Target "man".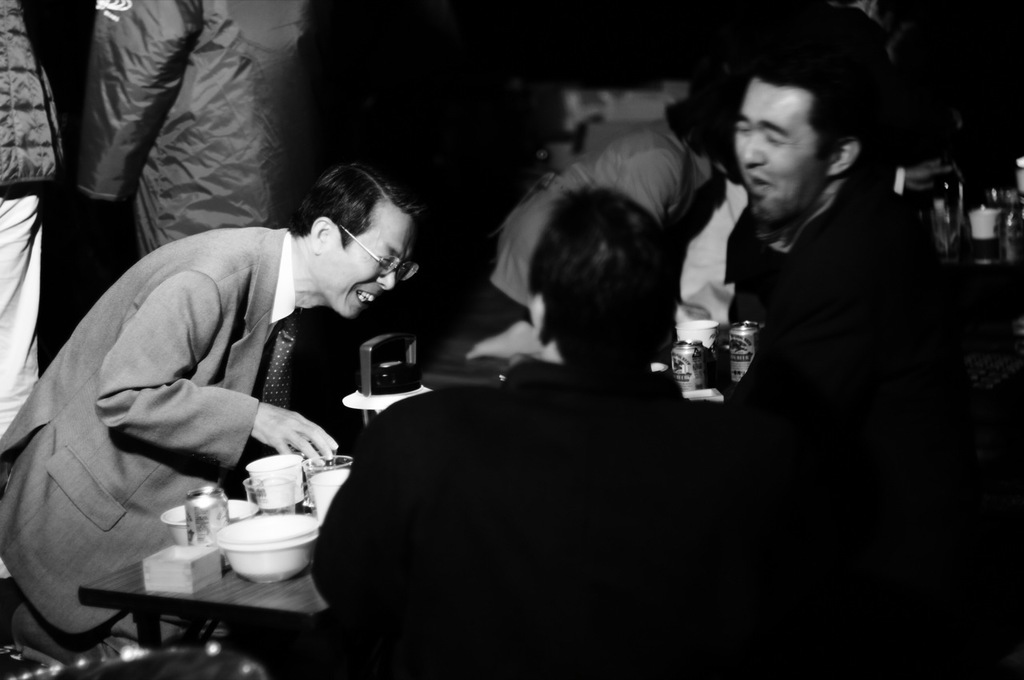
Target region: rect(726, 34, 952, 410).
